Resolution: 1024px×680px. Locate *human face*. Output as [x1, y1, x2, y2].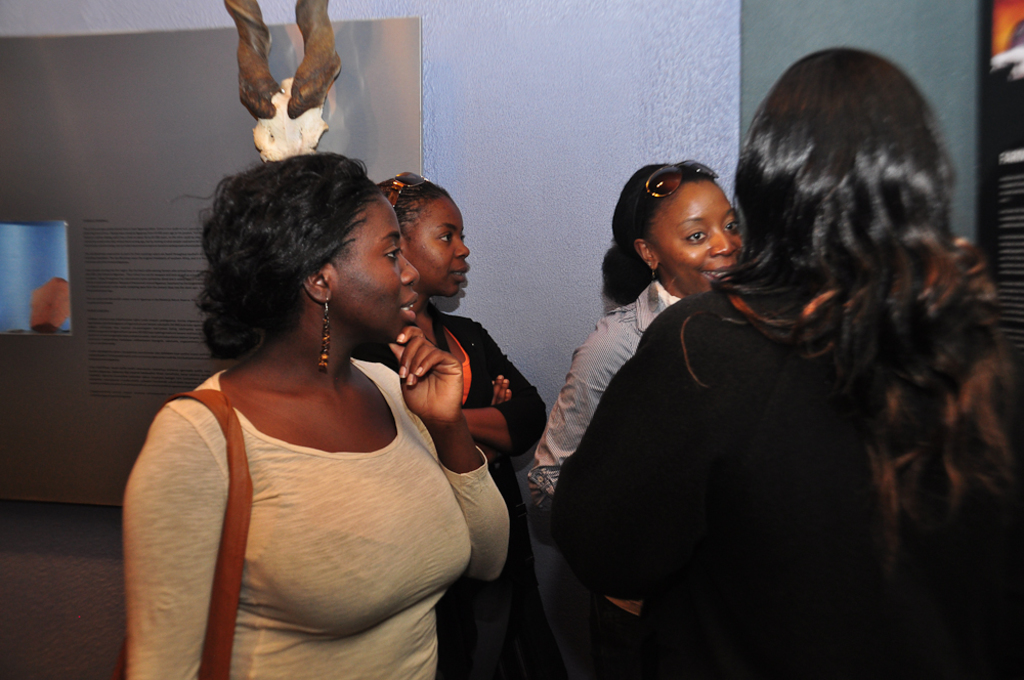
[332, 202, 422, 340].
